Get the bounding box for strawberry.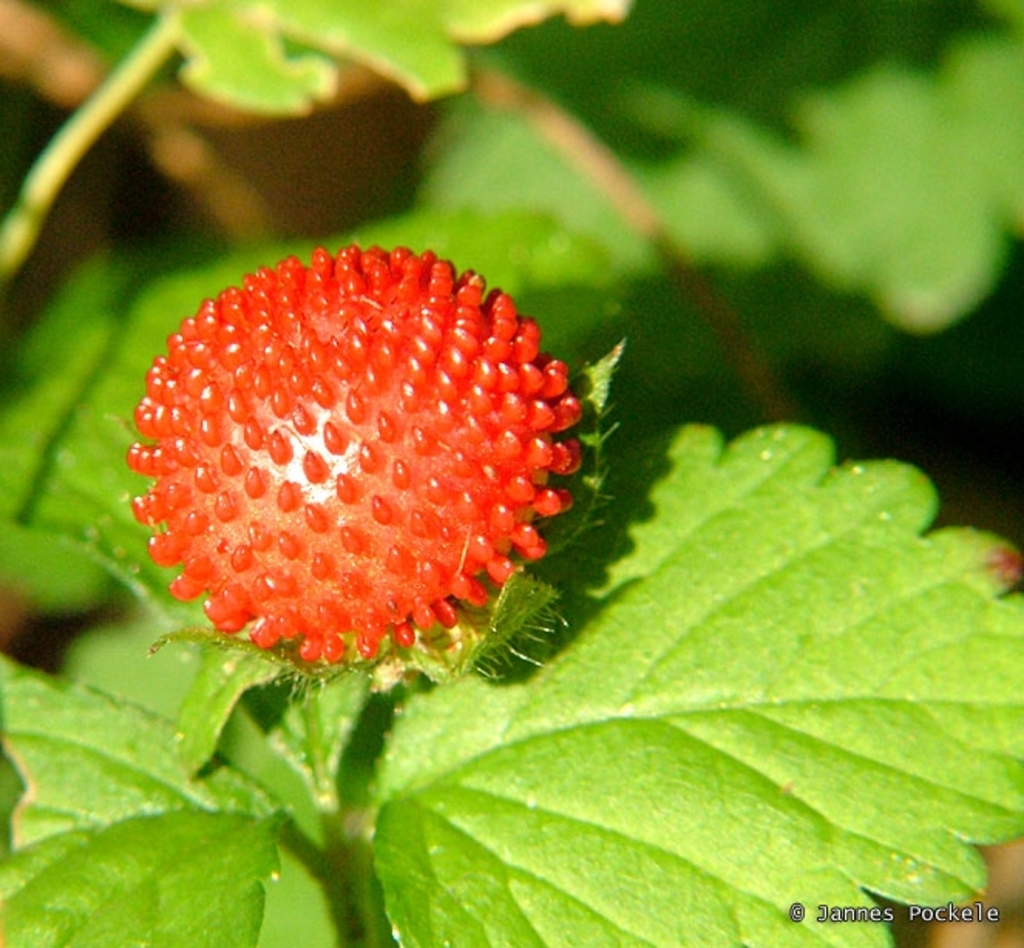
crop(154, 272, 553, 645).
